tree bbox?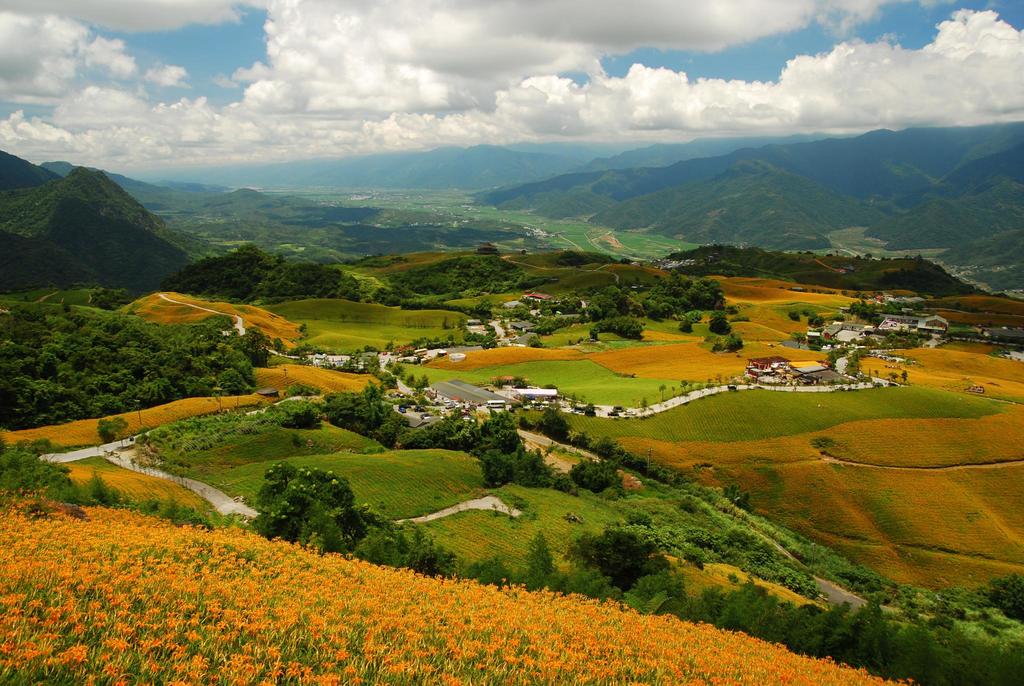
locate(710, 316, 735, 331)
